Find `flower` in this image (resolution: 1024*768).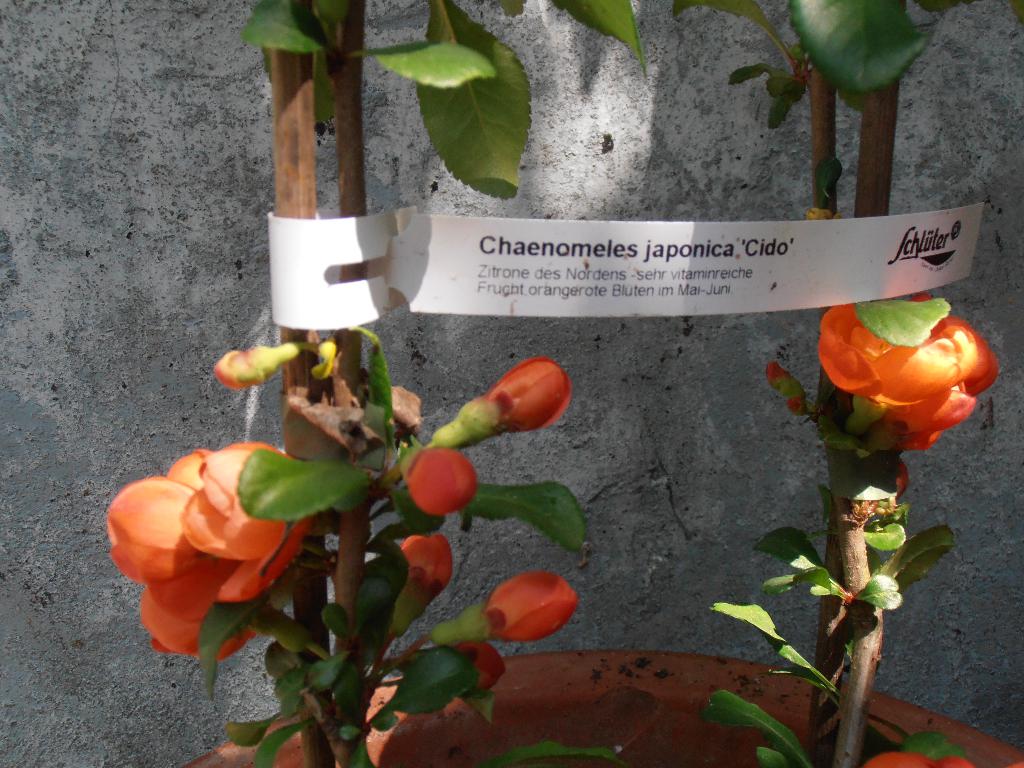
region(107, 442, 310, 645).
